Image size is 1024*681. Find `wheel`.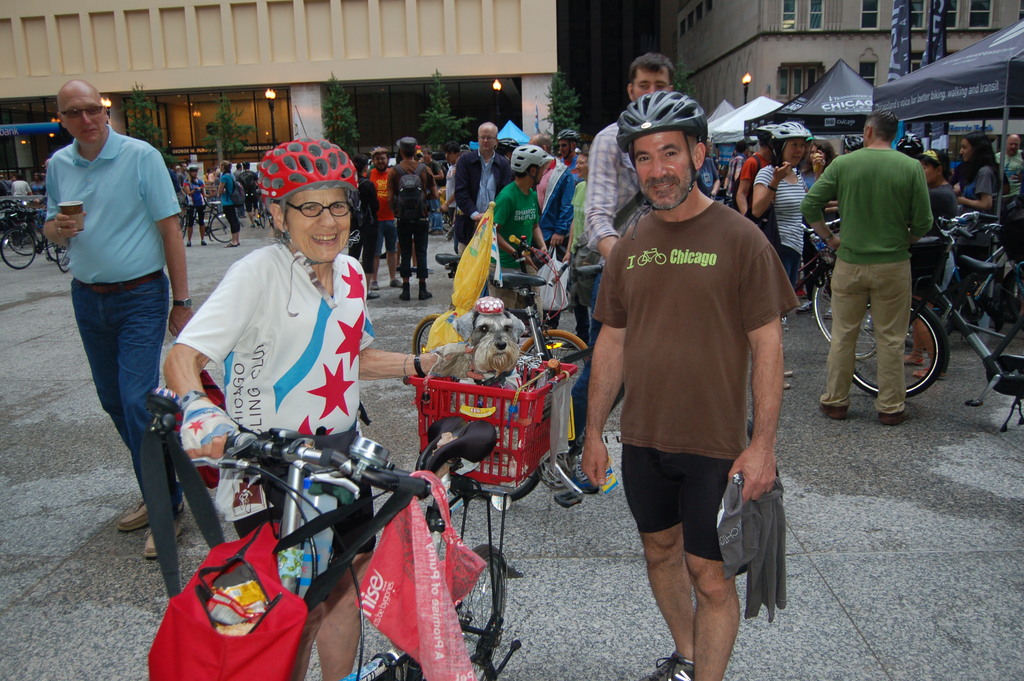
177 209 193 234.
